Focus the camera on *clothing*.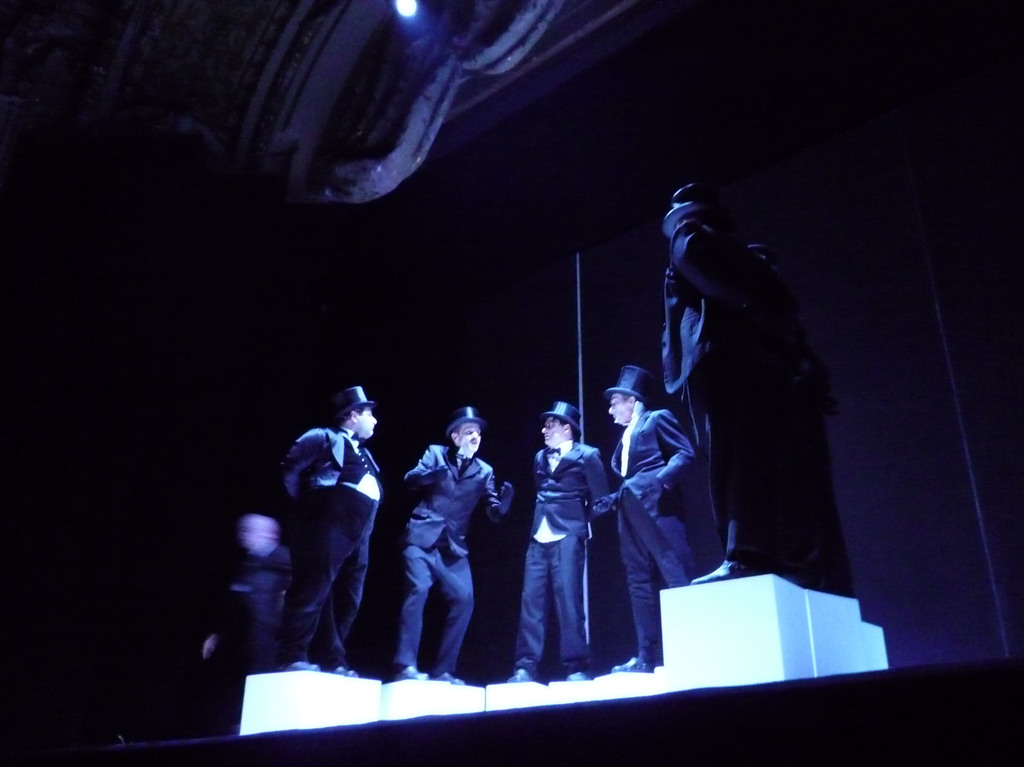
Focus region: (408, 445, 502, 675).
